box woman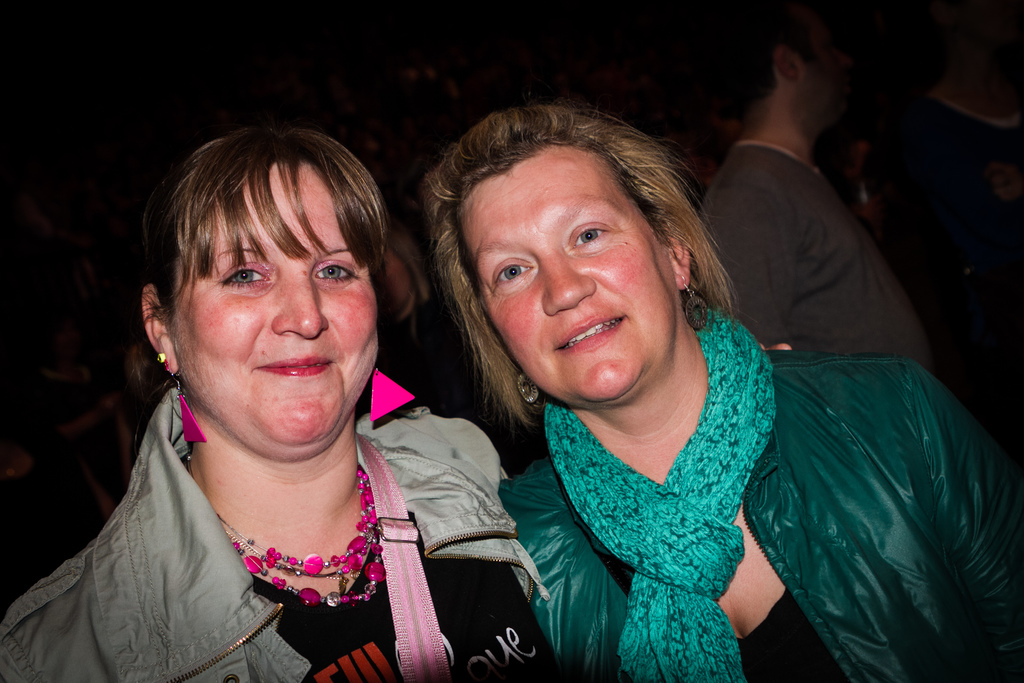
0, 109, 545, 675
